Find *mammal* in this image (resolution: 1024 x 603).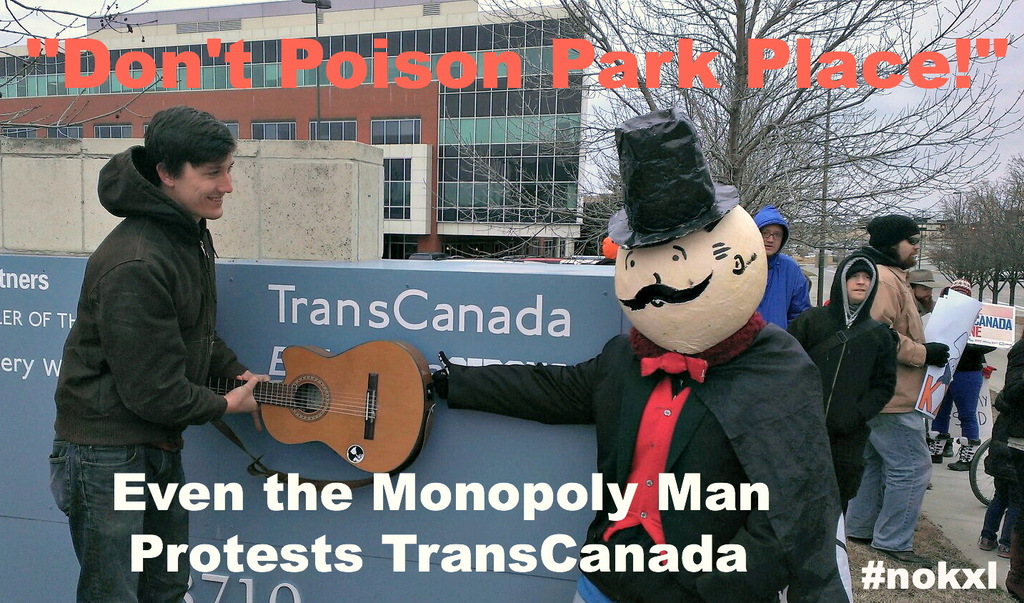
box=[427, 100, 853, 602].
